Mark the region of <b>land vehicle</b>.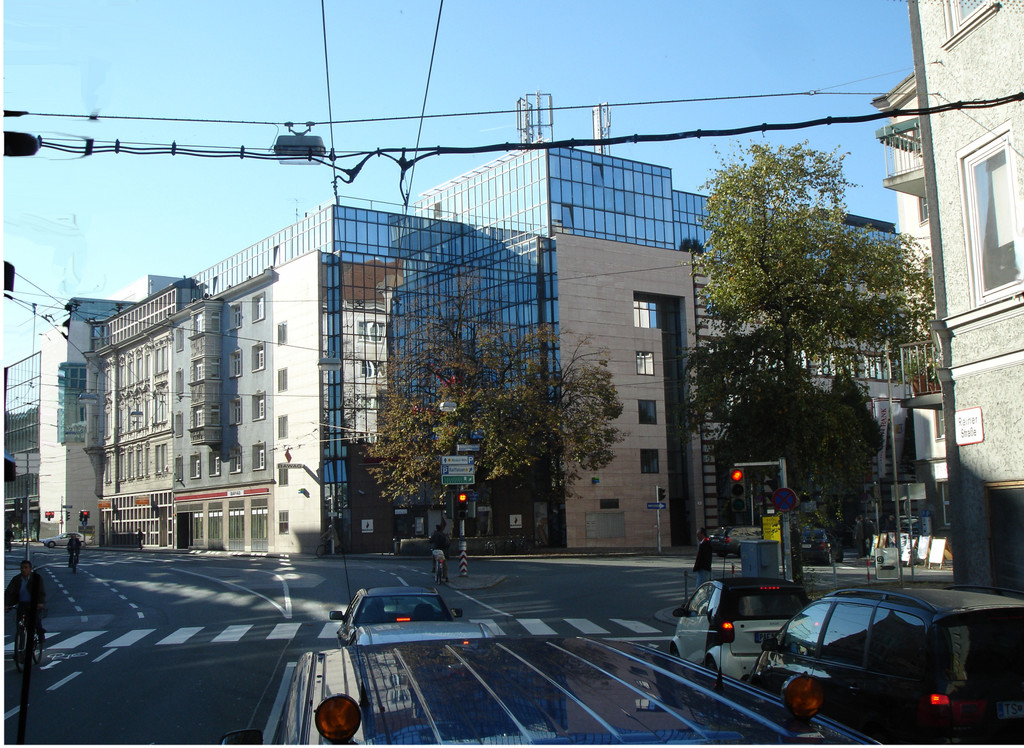
Region: l=672, t=575, r=811, b=678.
